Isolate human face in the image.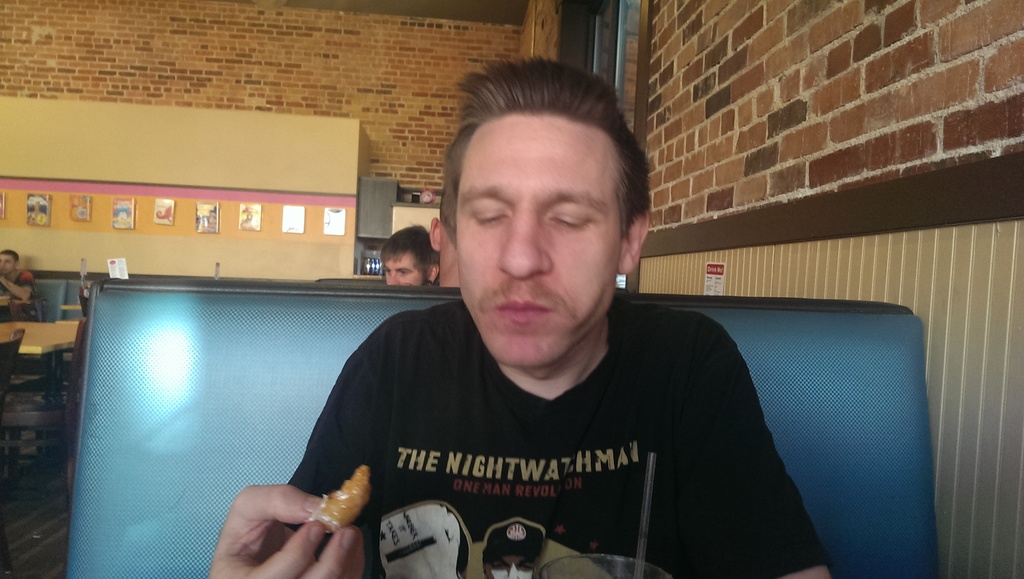
Isolated region: 452/122/623/361.
